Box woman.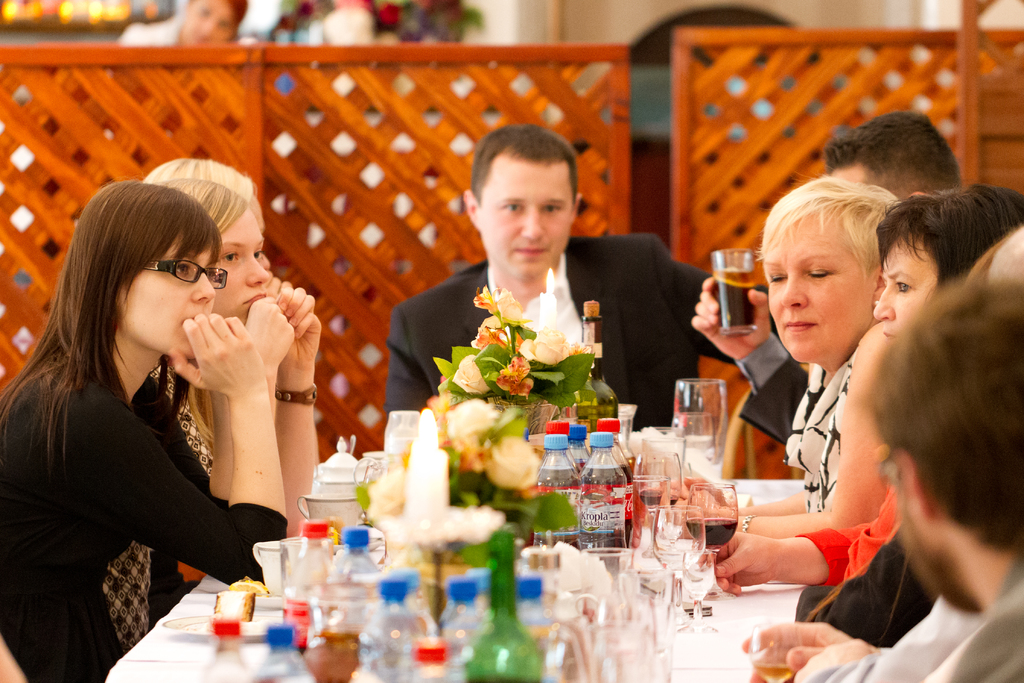
left=700, top=190, right=1023, bottom=596.
